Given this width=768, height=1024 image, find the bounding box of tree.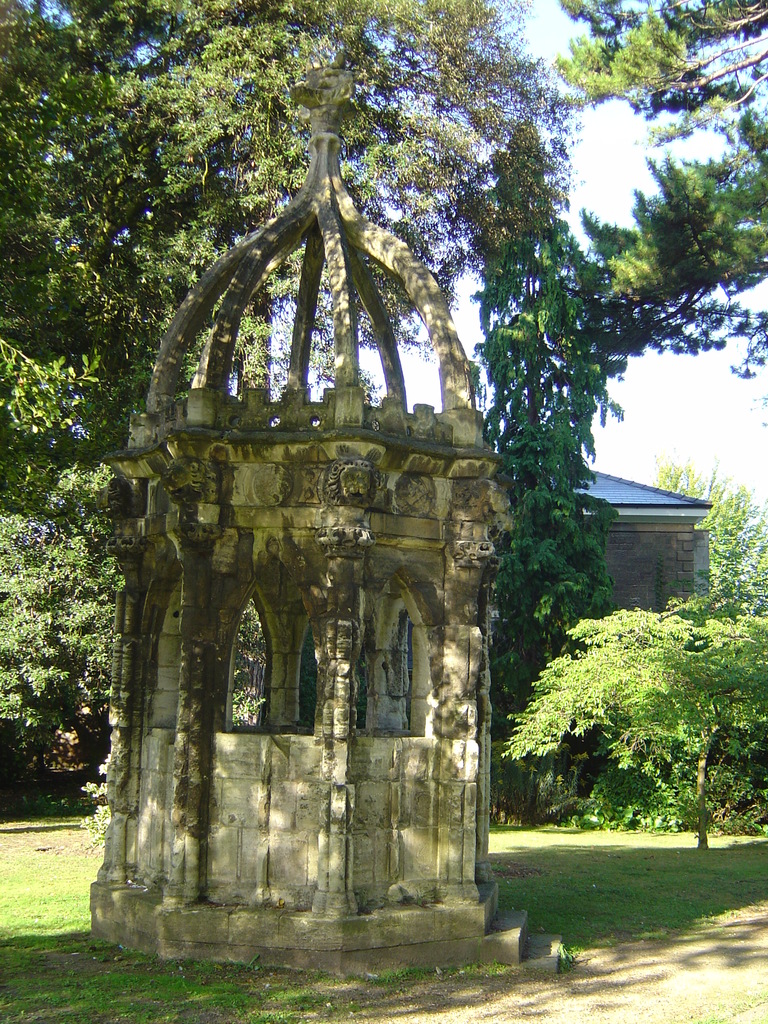
543/0/767/370.
